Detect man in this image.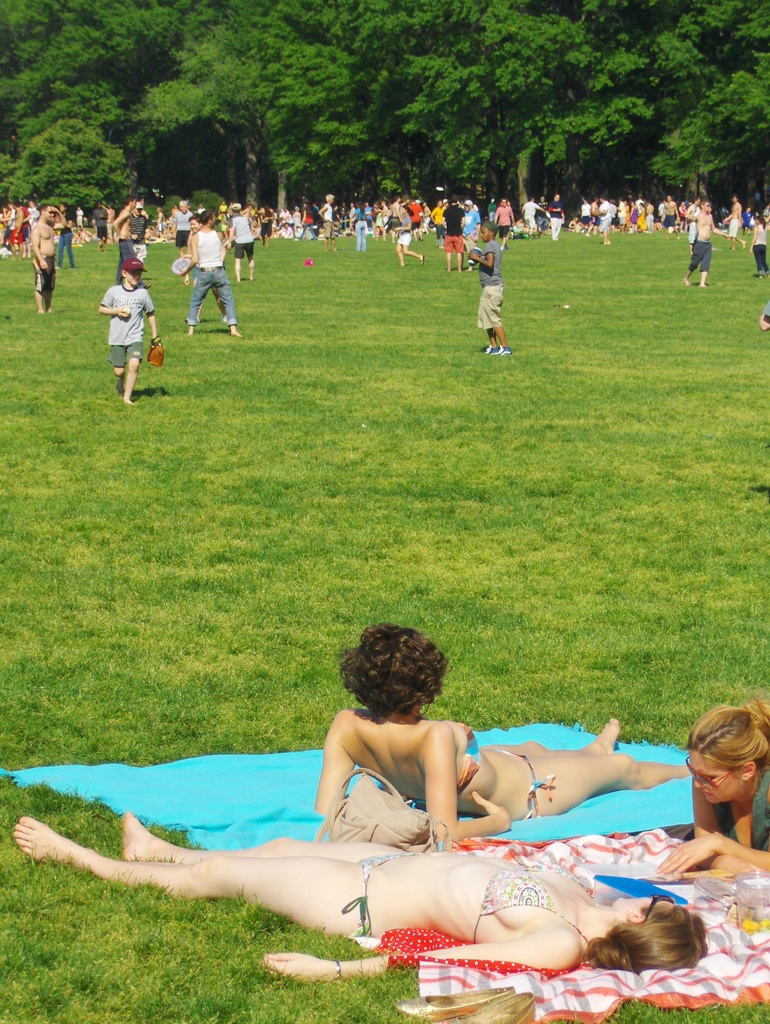
Detection: bbox(73, 206, 83, 232).
